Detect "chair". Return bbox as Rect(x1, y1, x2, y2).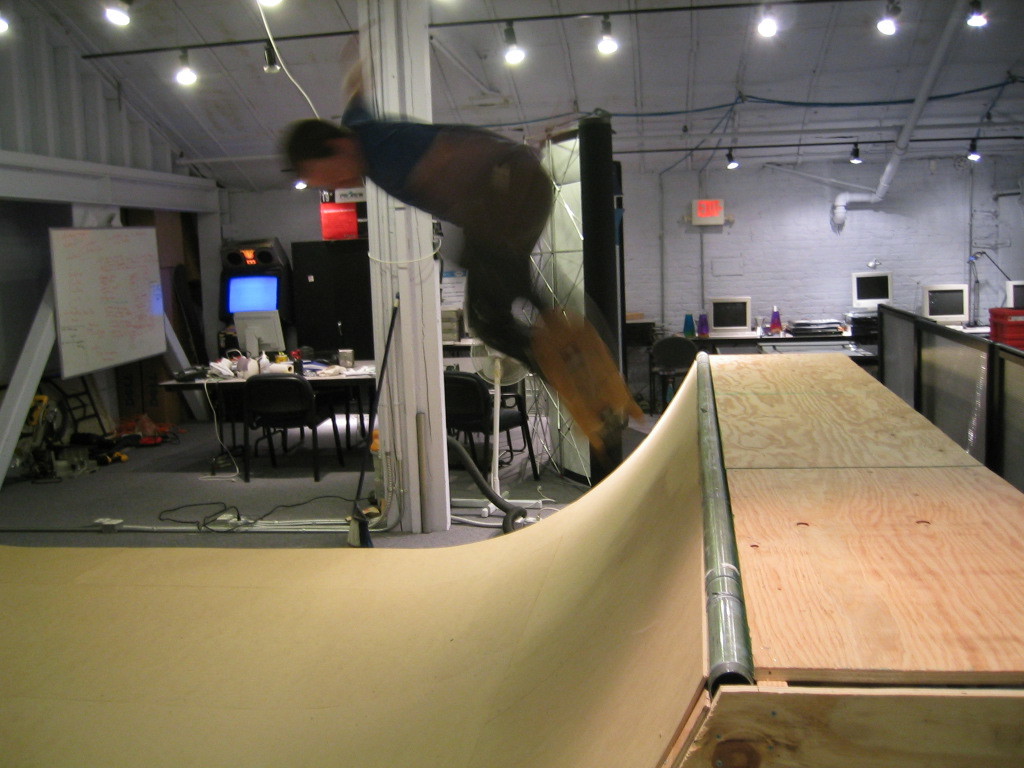
Rect(646, 335, 697, 416).
